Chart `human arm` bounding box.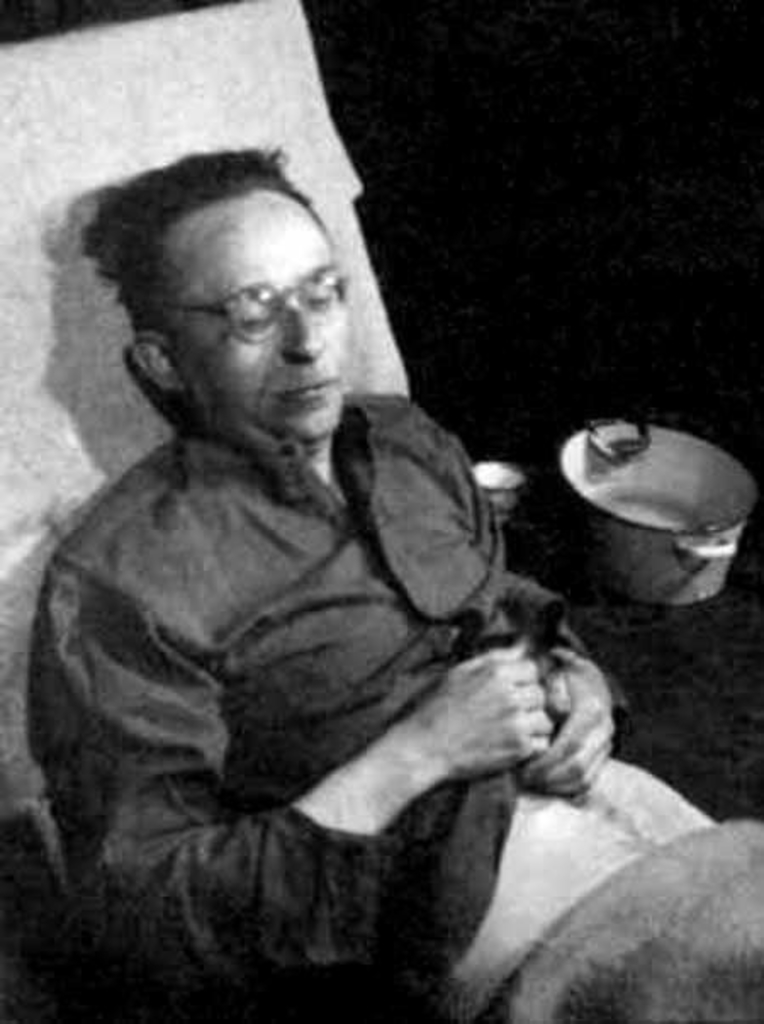
Charted: x1=396, y1=396, x2=618, y2=805.
